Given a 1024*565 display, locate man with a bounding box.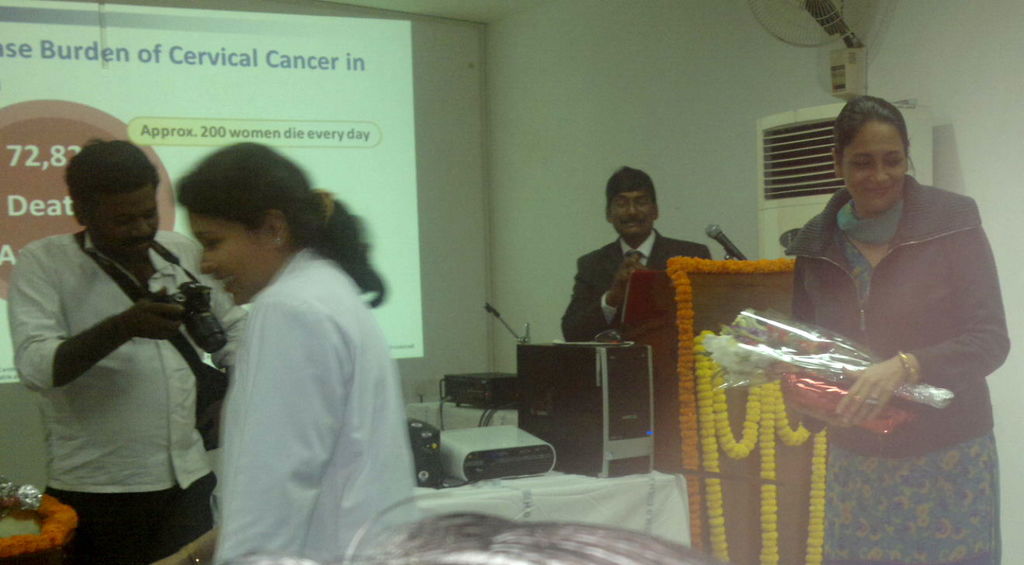
Located: {"left": 561, "top": 164, "right": 713, "bottom": 343}.
